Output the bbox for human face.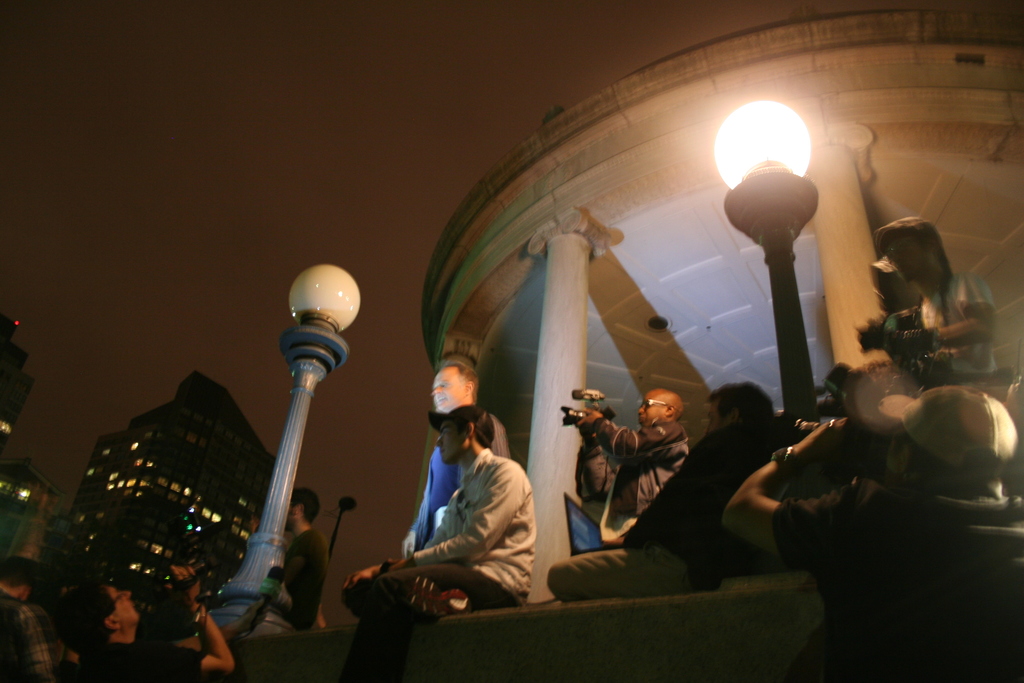
<bbox>639, 392, 666, 420</bbox>.
